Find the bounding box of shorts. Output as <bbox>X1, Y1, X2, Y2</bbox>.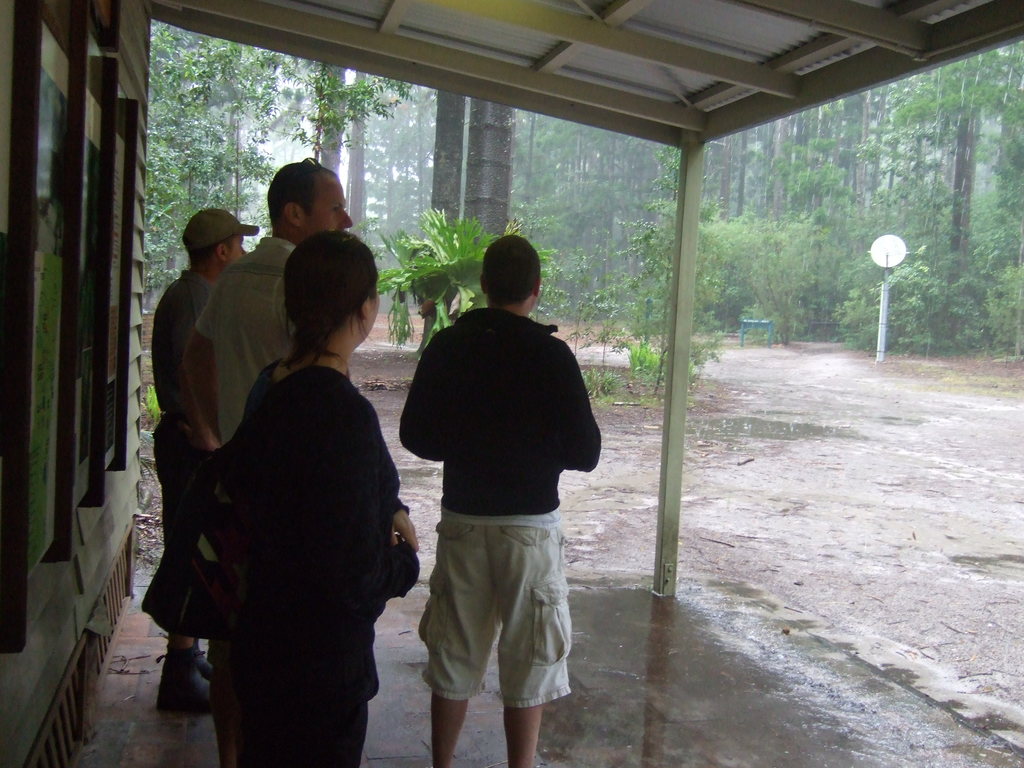
<bbox>413, 518, 576, 701</bbox>.
